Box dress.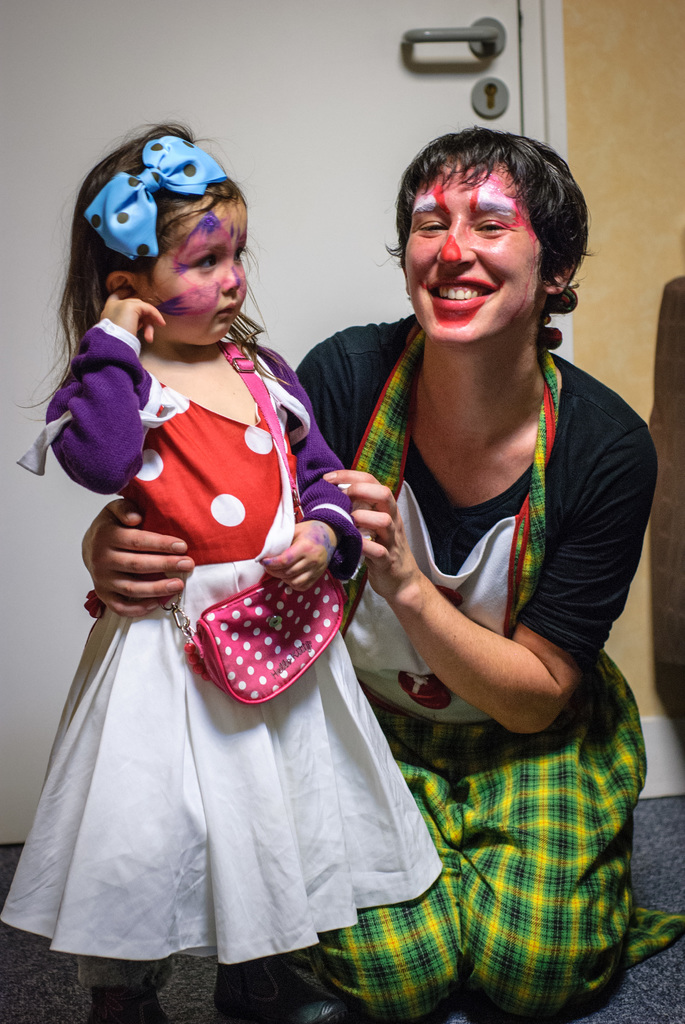
rect(0, 338, 443, 964).
